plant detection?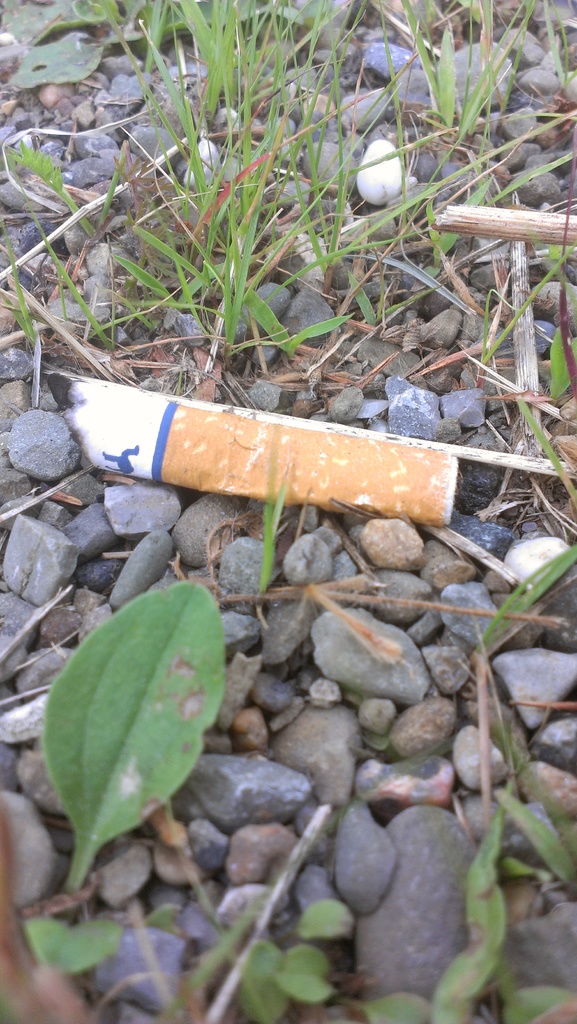
(left=207, top=895, right=357, bottom=1021)
